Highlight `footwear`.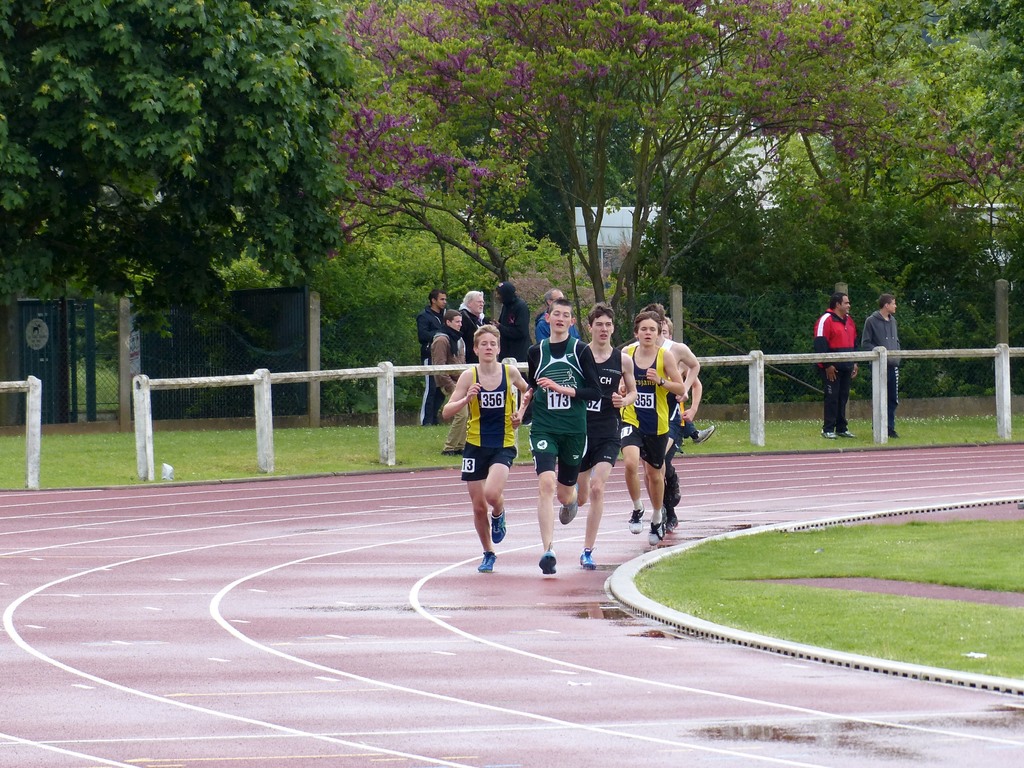
Highlighted region: rect(583, 542, 600, 566).
